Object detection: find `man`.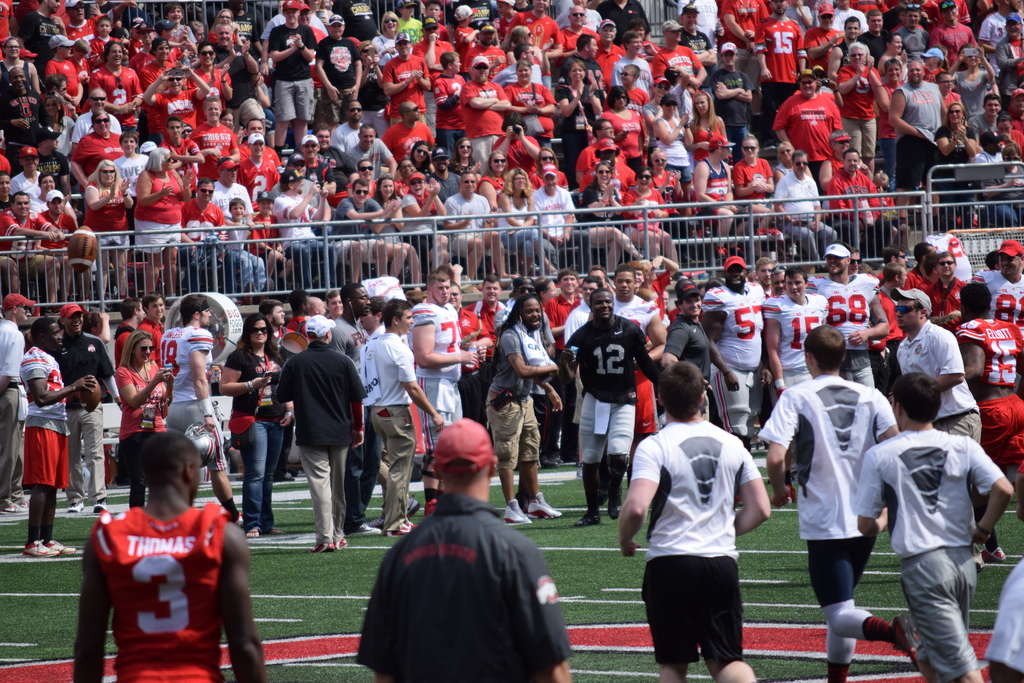
{"left": 190, "top": 93, "right": 244, "bottom": 185}.
